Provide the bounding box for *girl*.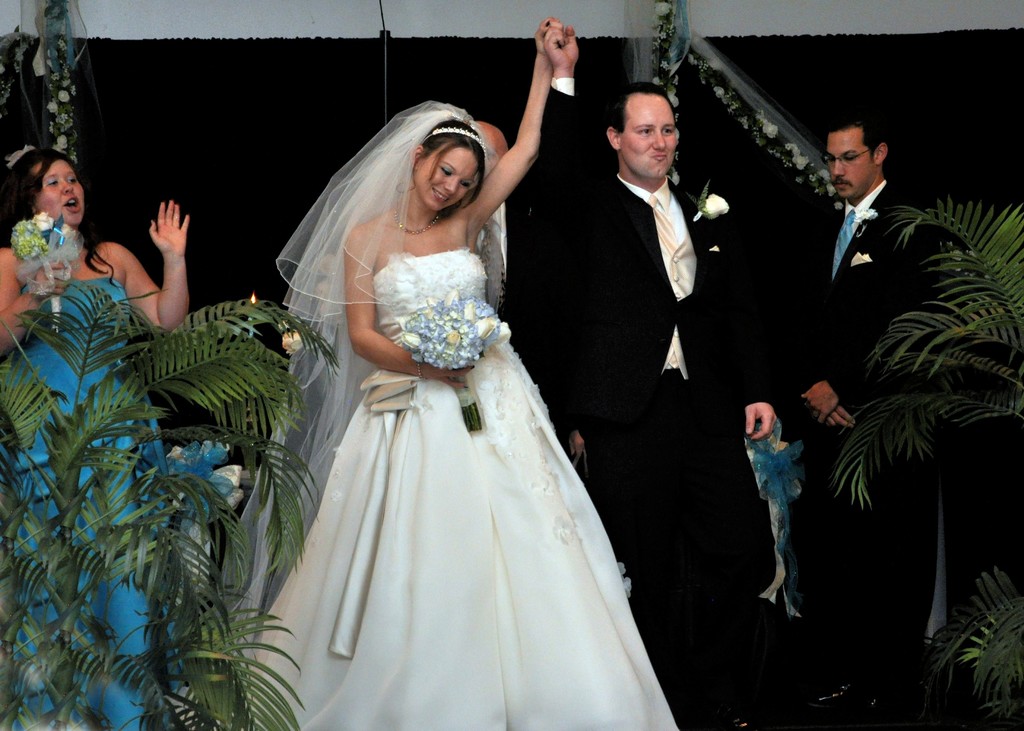
0,145,190,730.
